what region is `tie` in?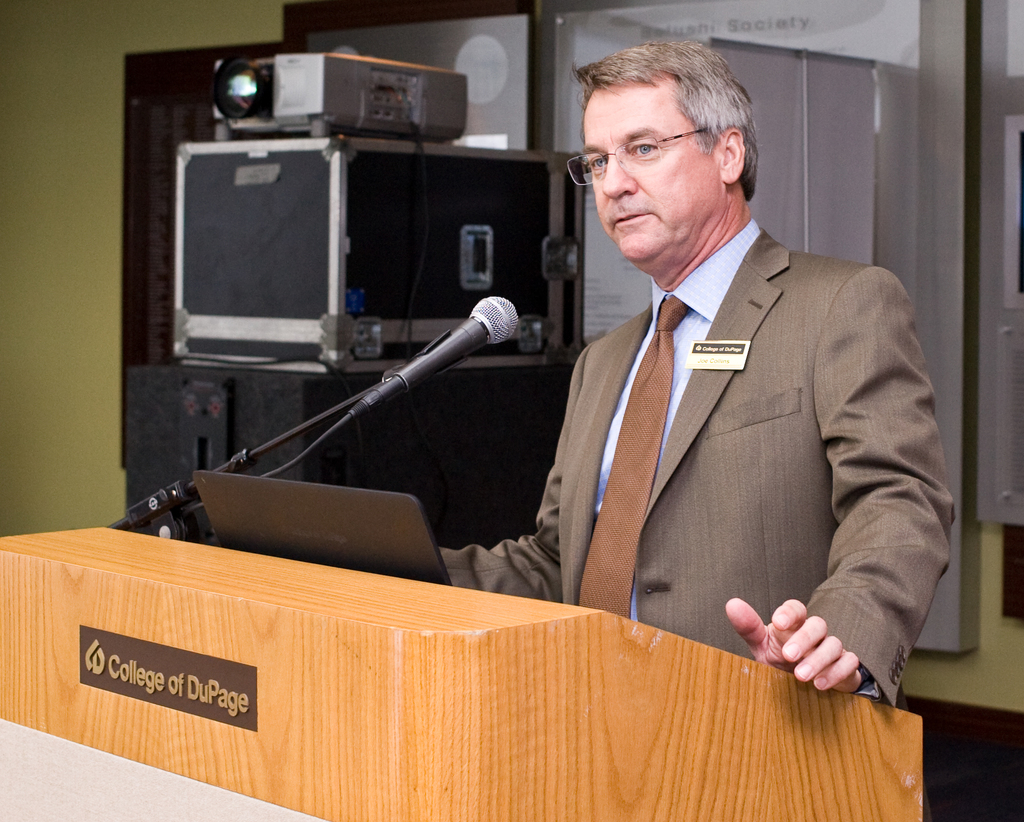
578:289:692:615.
